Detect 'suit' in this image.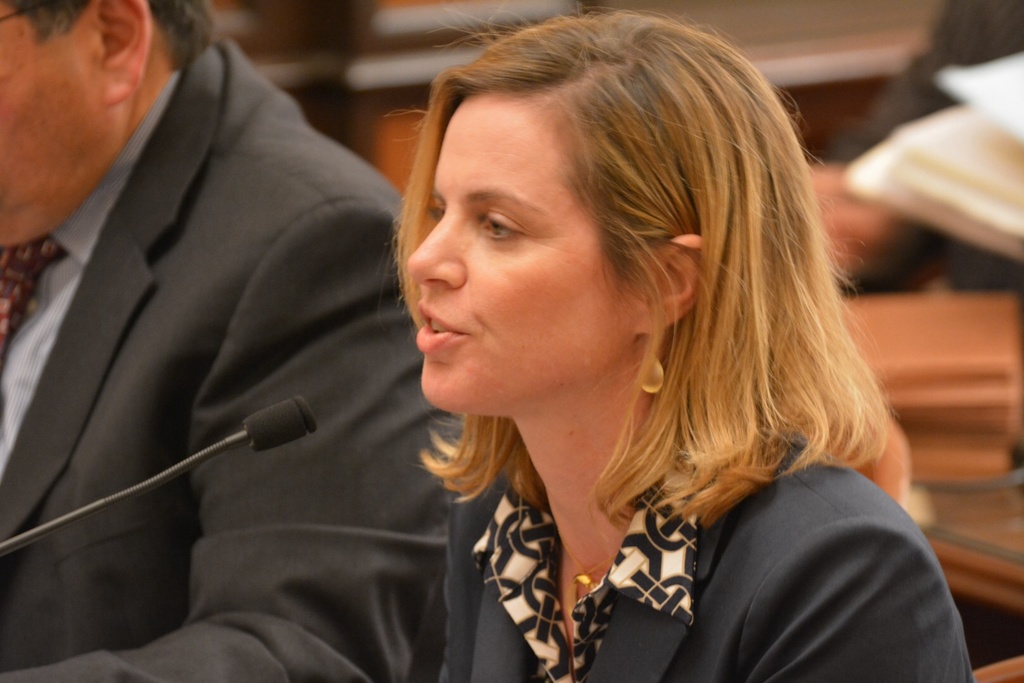
Detection: 404/414/978/682.
